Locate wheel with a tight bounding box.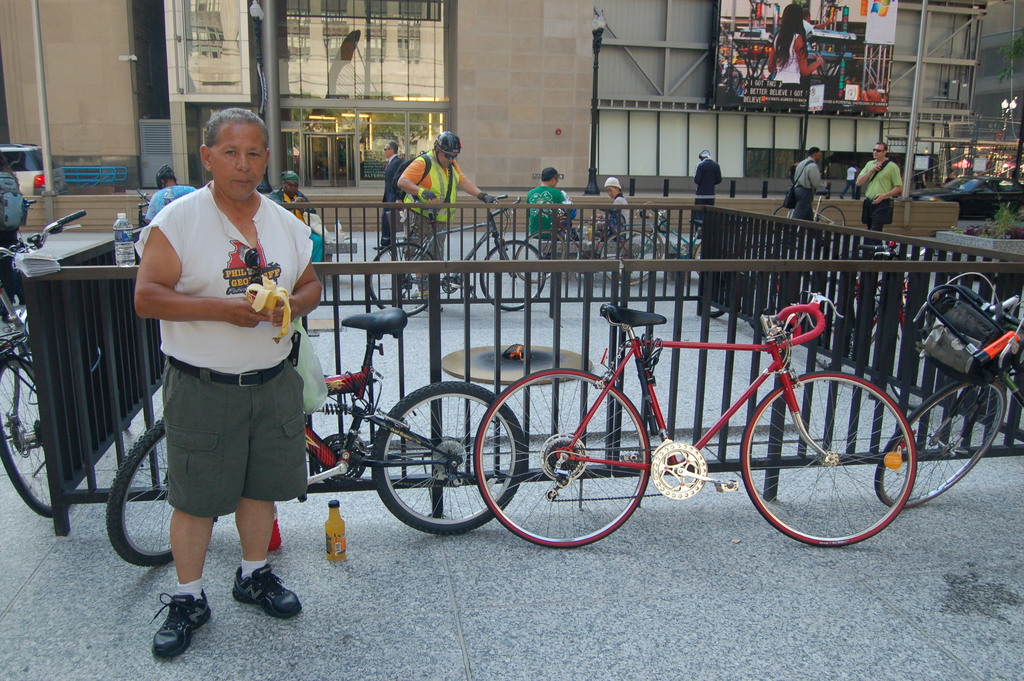
<bbox>0, 356, 63, 513</bbox>.
